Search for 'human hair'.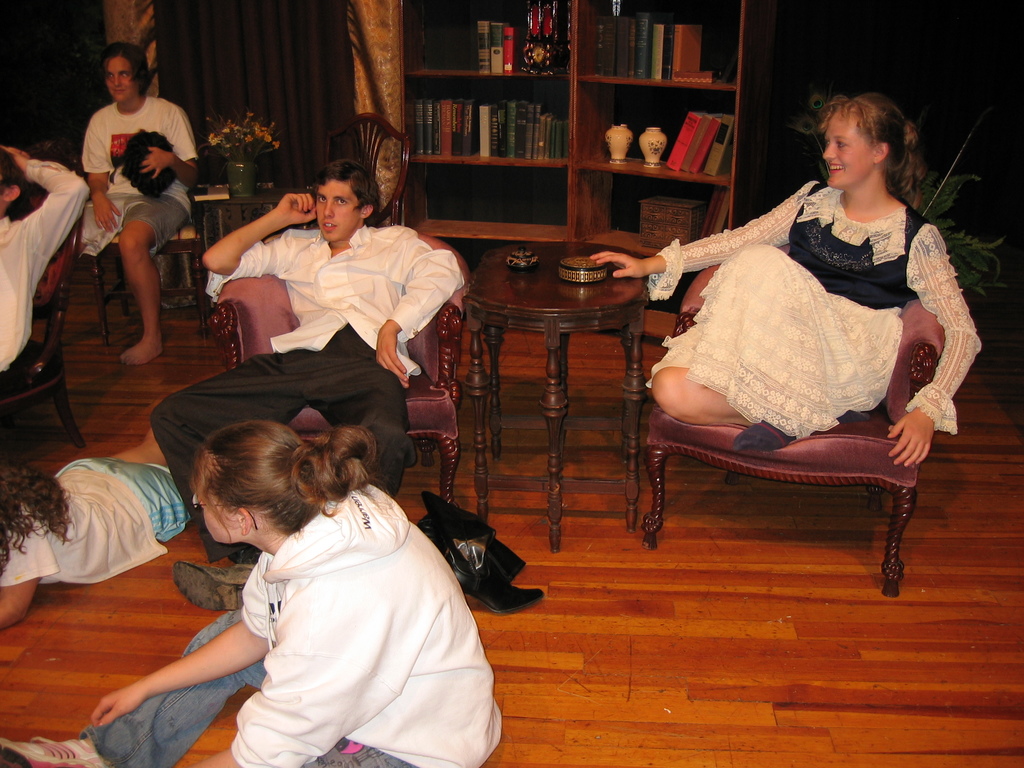
Found at (left=312, top=157, right=380, bottom=223).
